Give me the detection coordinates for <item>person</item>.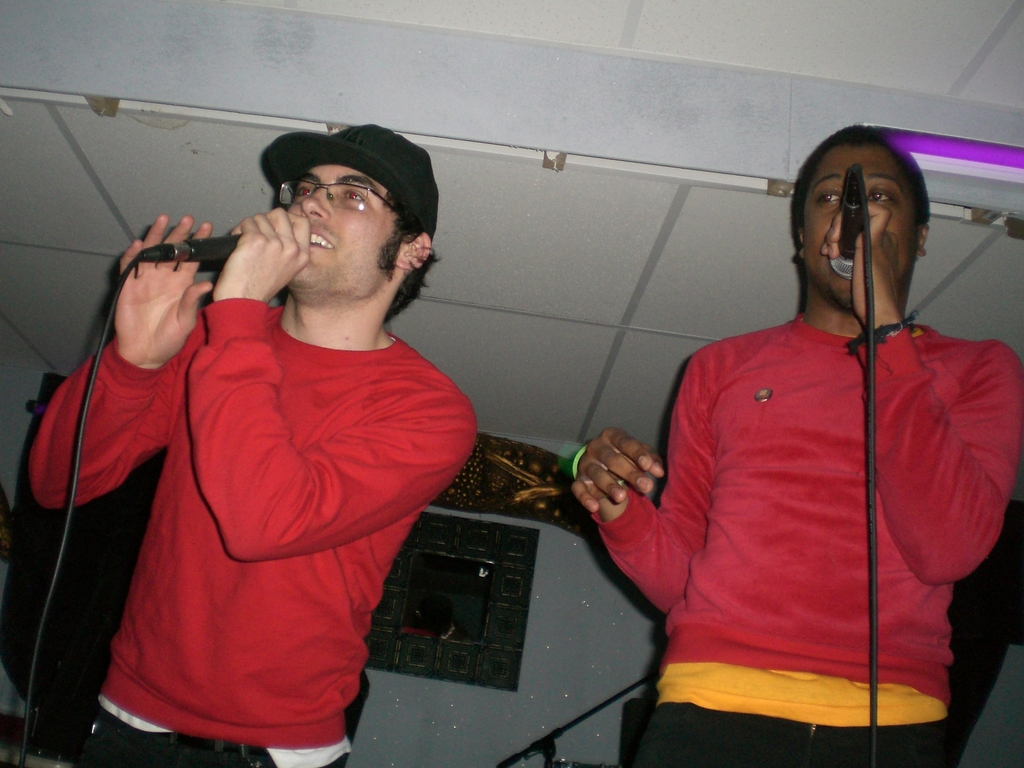
l=26, t=122, r=481, b=767.
